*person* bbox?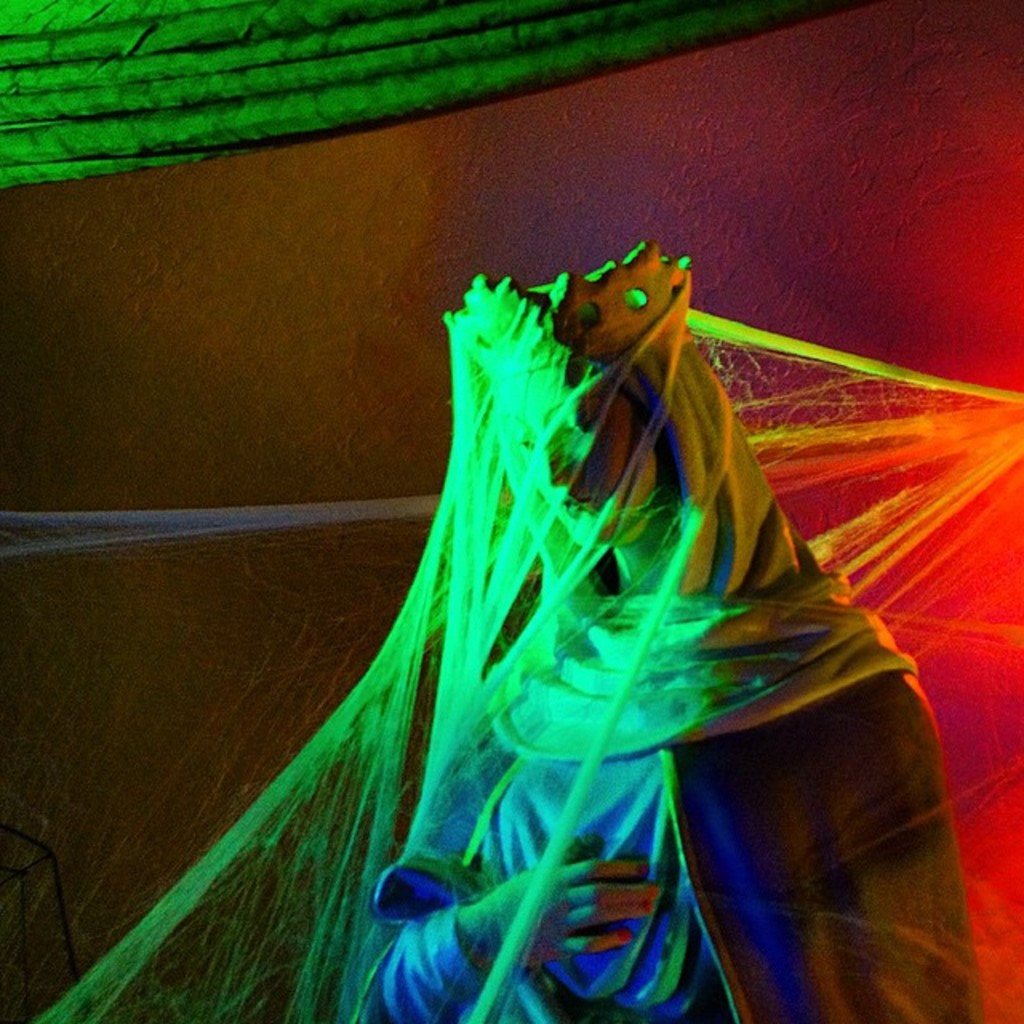
x1=318, y1=230, x2=992, y2=1022
